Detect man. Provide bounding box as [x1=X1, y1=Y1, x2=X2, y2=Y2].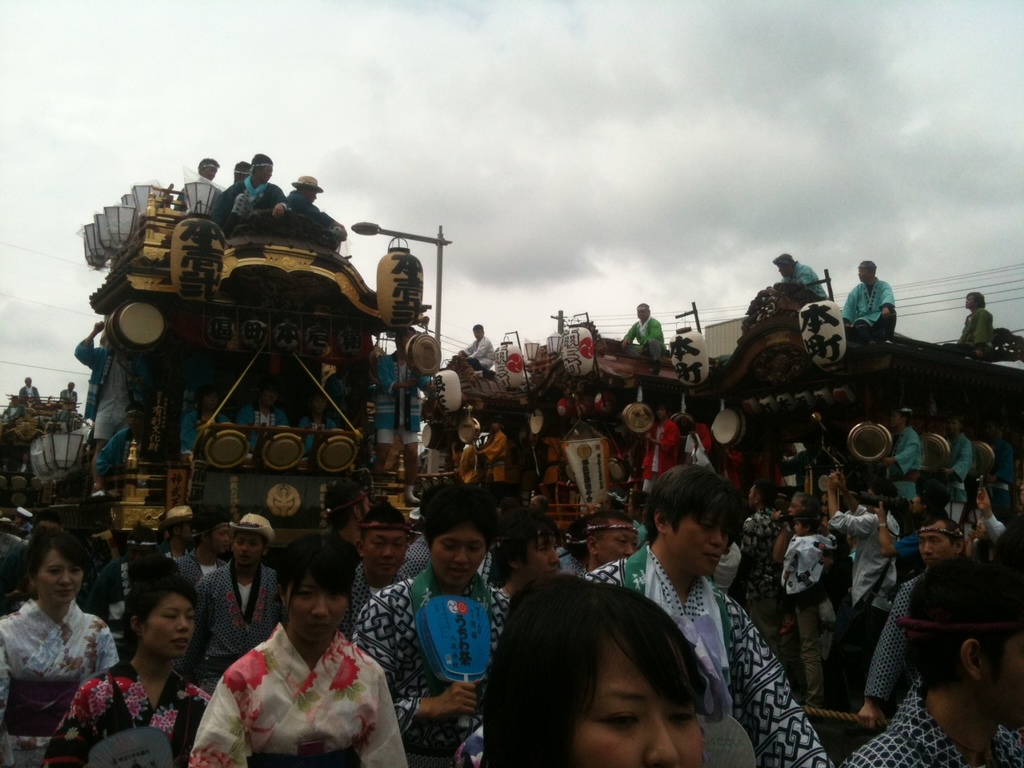
[x1=736, y1=473, x2=807, y2=654].
